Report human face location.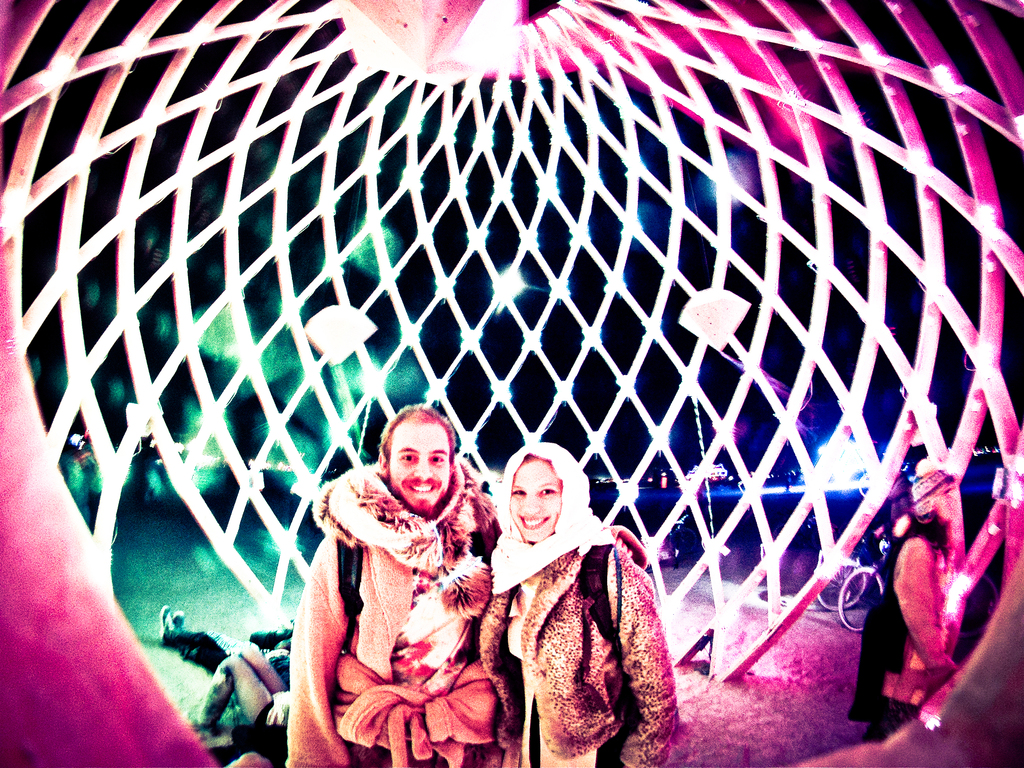
Report: bbox=(506, 456, 561, 537).
